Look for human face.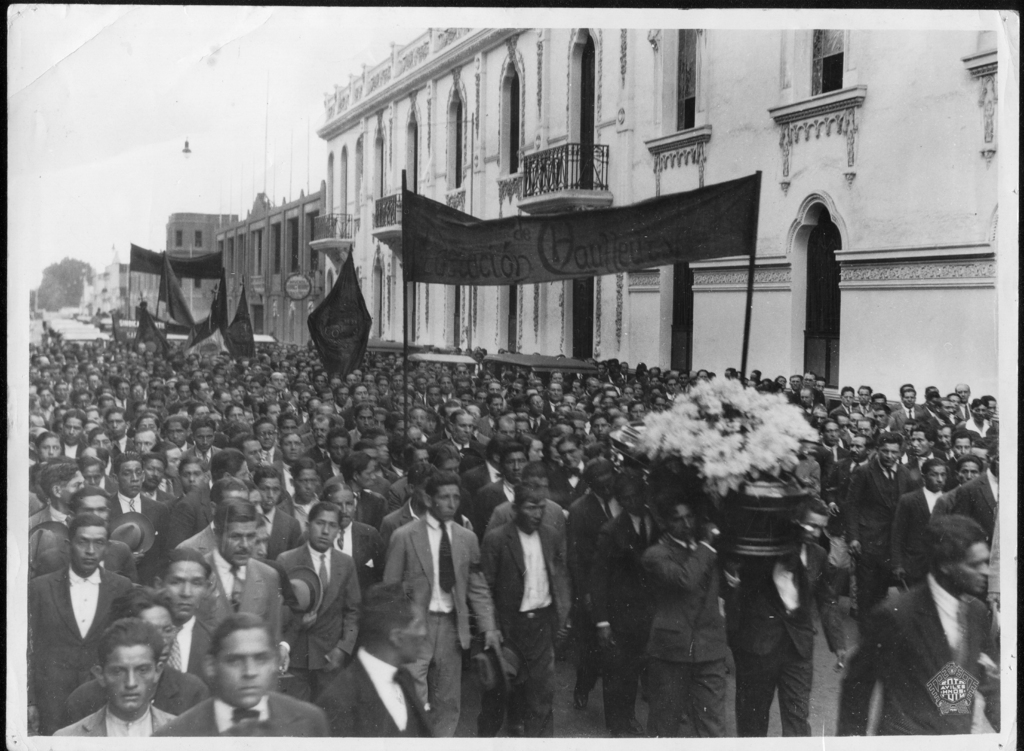
Found: 164/561/211/621.
